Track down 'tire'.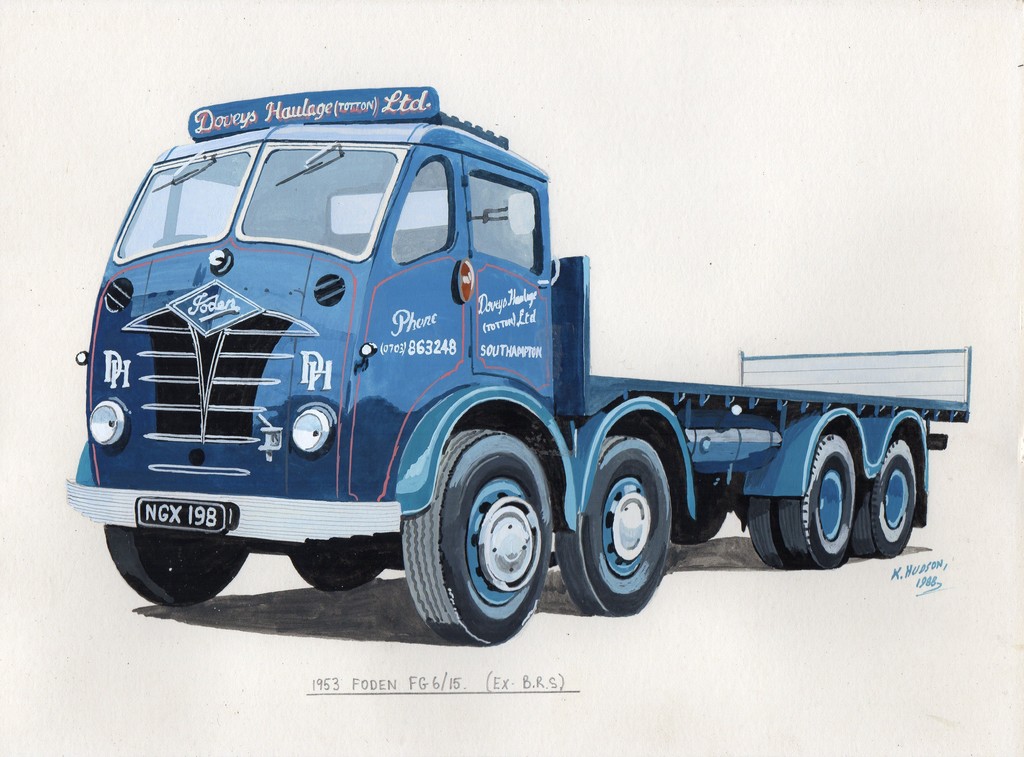
Tracked to (776, 437, 860, 568).
